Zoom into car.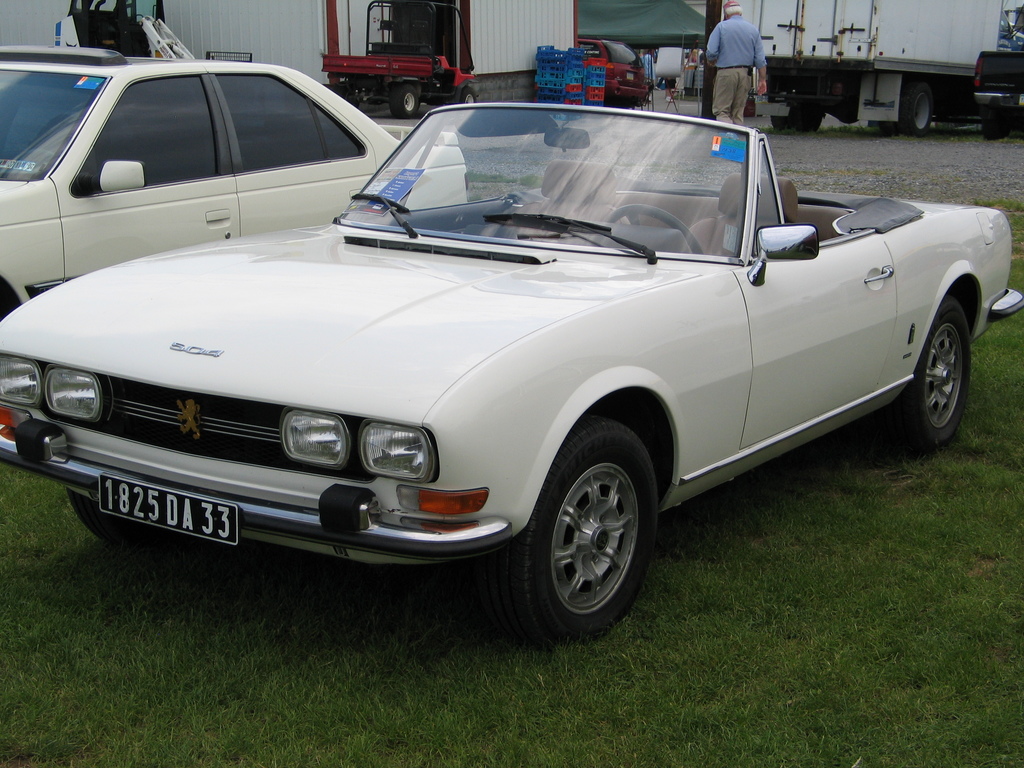
Zoom target: l=3, t=93, r=1023, b=618.
